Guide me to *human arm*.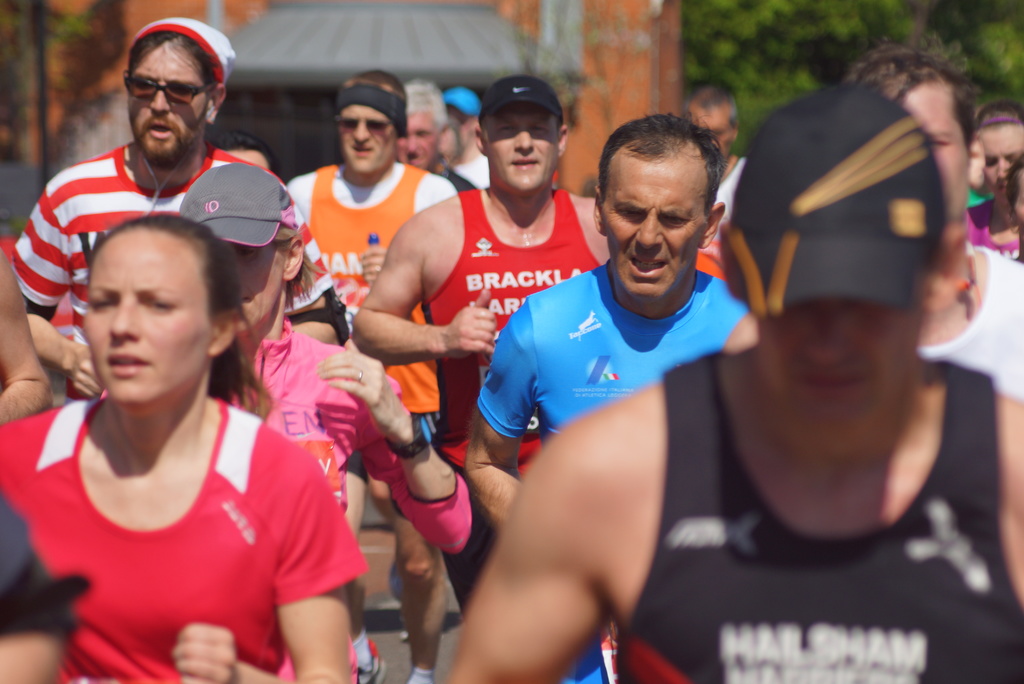
Guidance: detection(169, 468, 374, 683).
